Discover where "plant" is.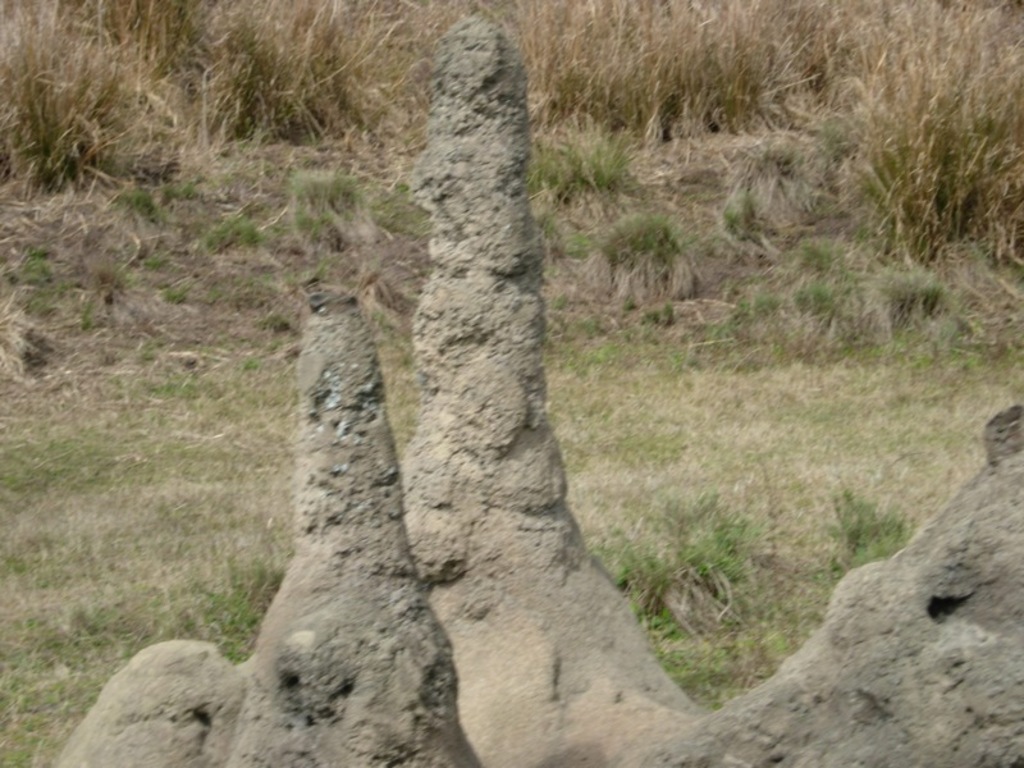
Discovered at [x1=564, y1=223, x2=596, y2=257].
